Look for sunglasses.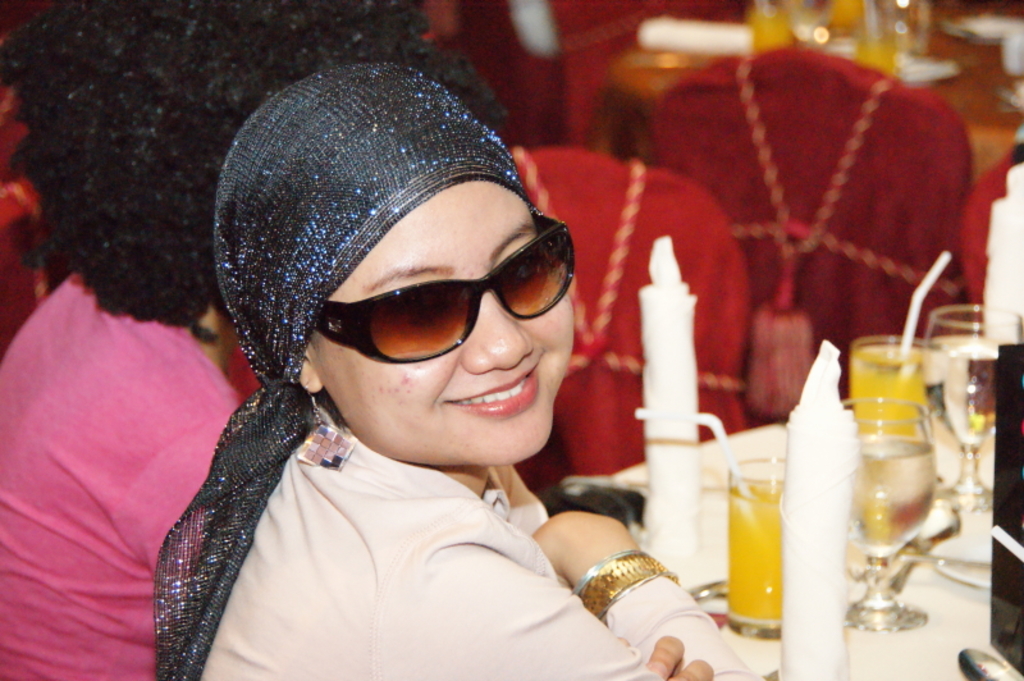
Found: rect(311, 214, 576, 366).
